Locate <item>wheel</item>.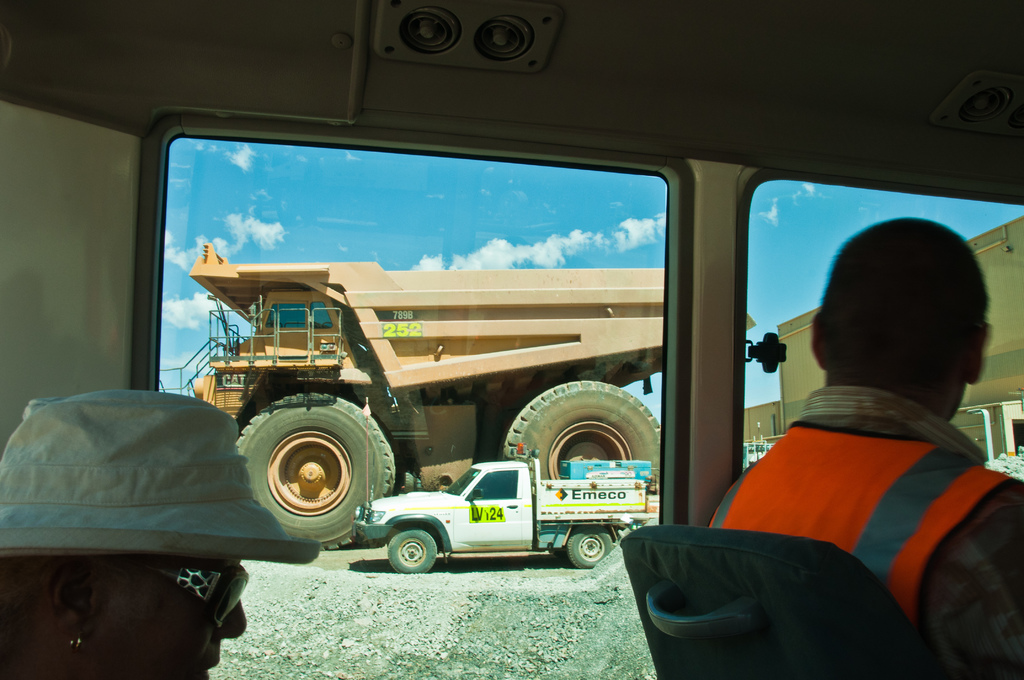
Bounding box: locate(502, 378, 676, 531).
